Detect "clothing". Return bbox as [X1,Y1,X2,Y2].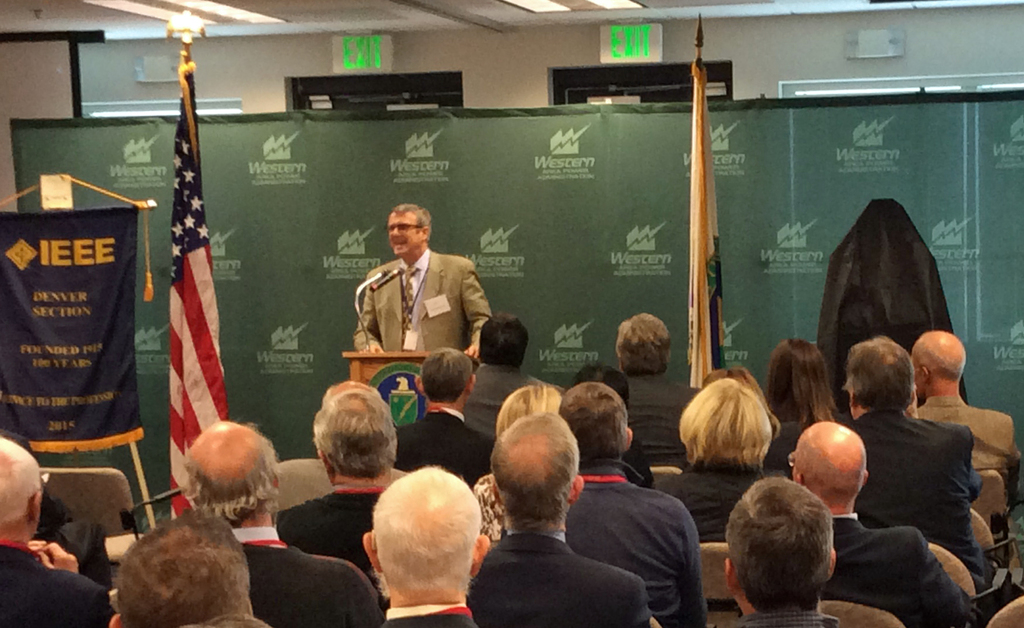
[276,492,383,578].
